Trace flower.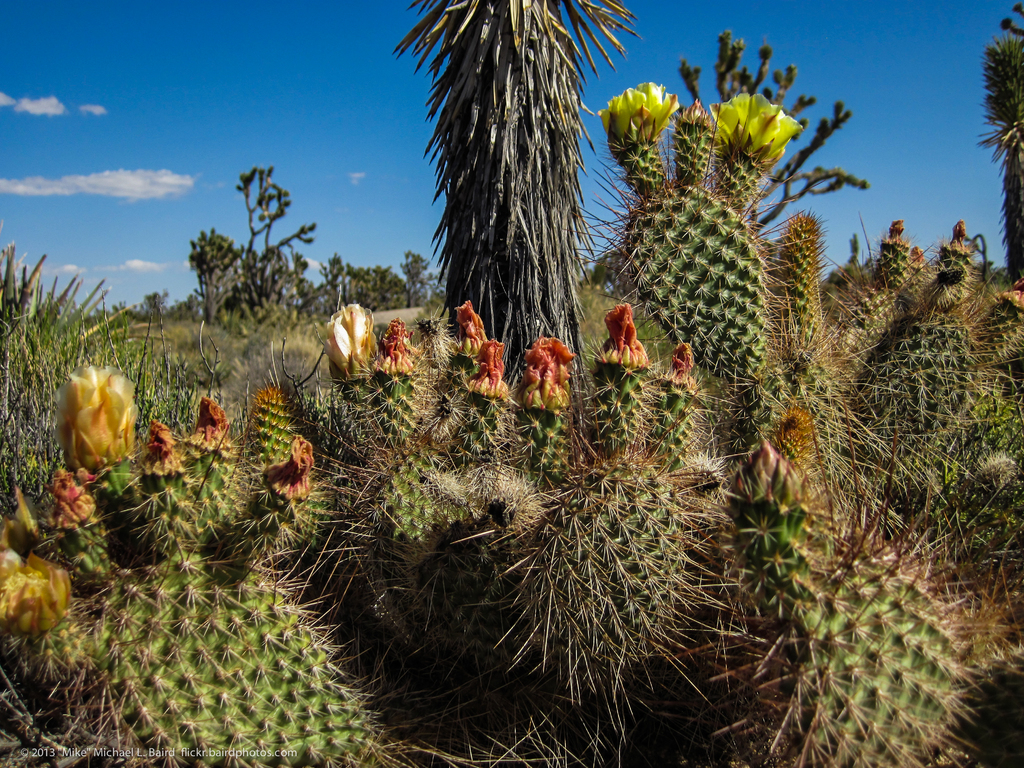
Traced to [454, 301, 484, 356].
